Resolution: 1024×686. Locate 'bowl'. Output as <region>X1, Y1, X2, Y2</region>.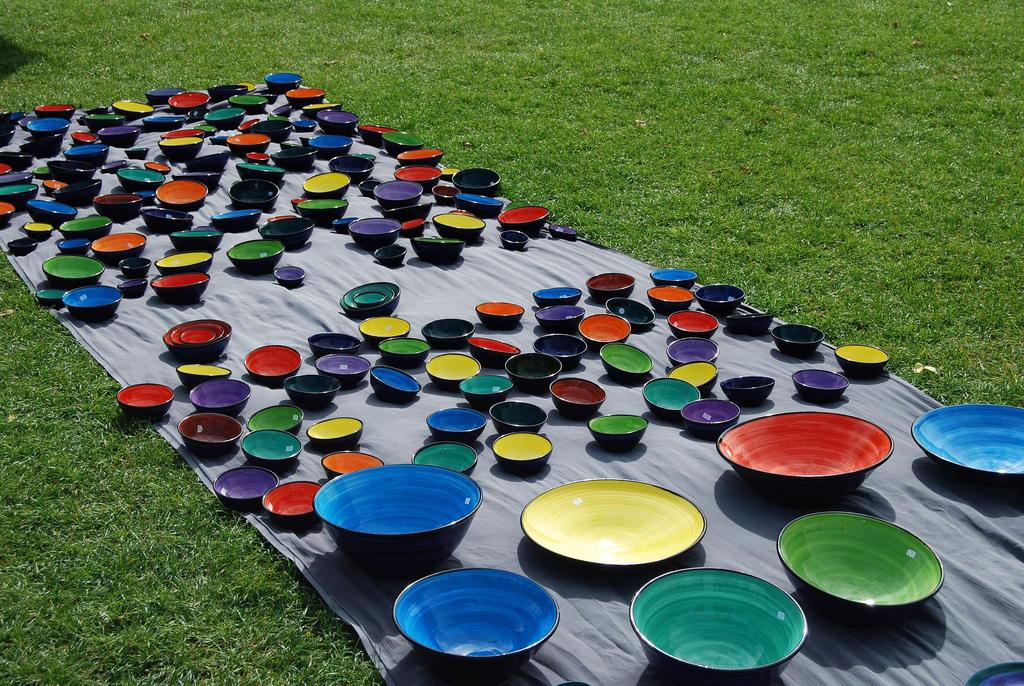
<region>72, 132, 96, 145</region>.
